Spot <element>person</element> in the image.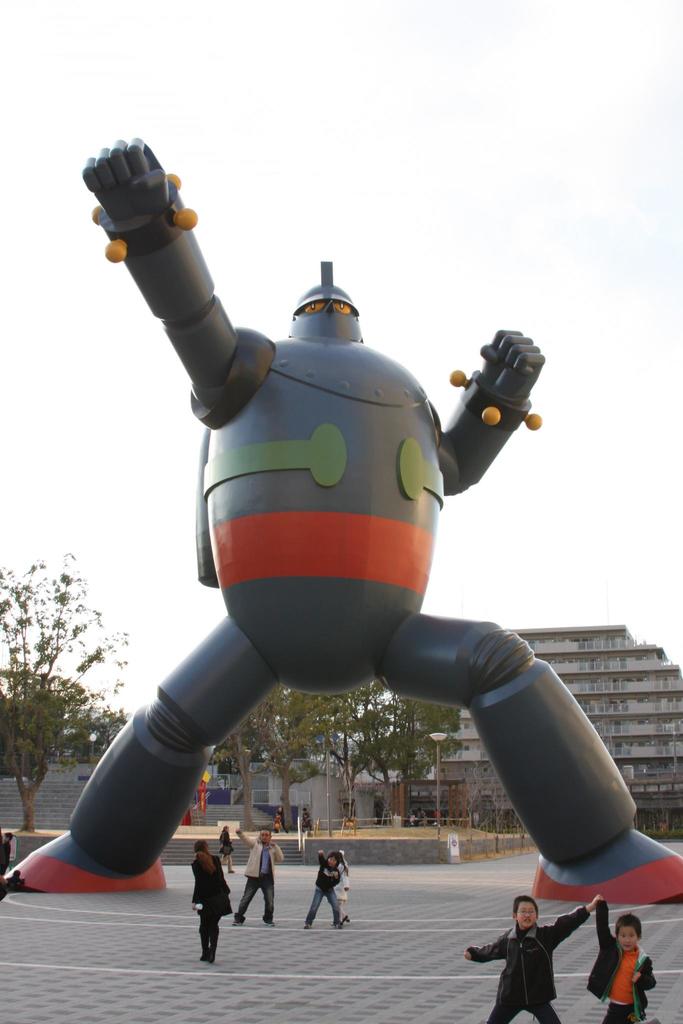
<element>person</element> found at (x1=304, y1=848, x2=345, y2=928).
